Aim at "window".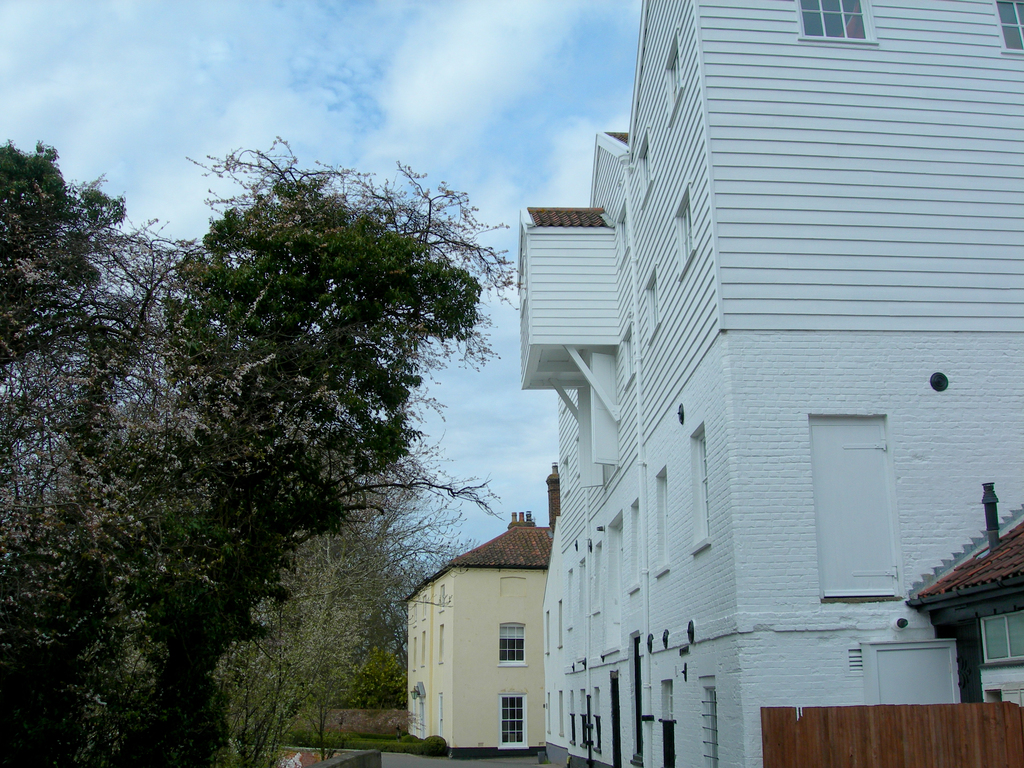
Aimed at bbox(500, 700, 525, 749).
